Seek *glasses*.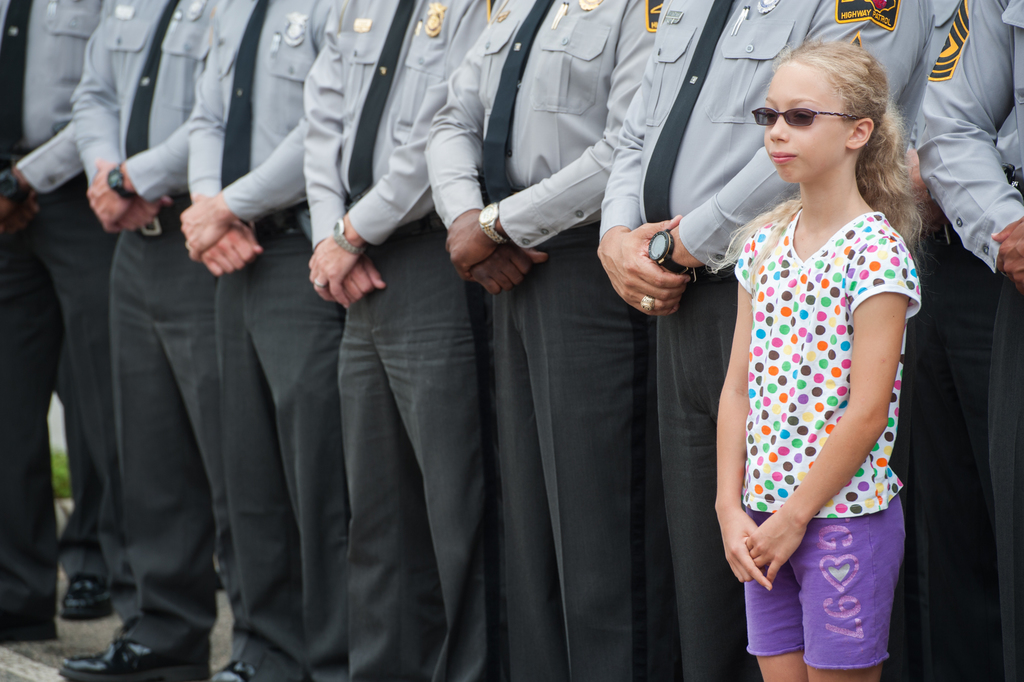
detection(753, 107, 860, 127).
